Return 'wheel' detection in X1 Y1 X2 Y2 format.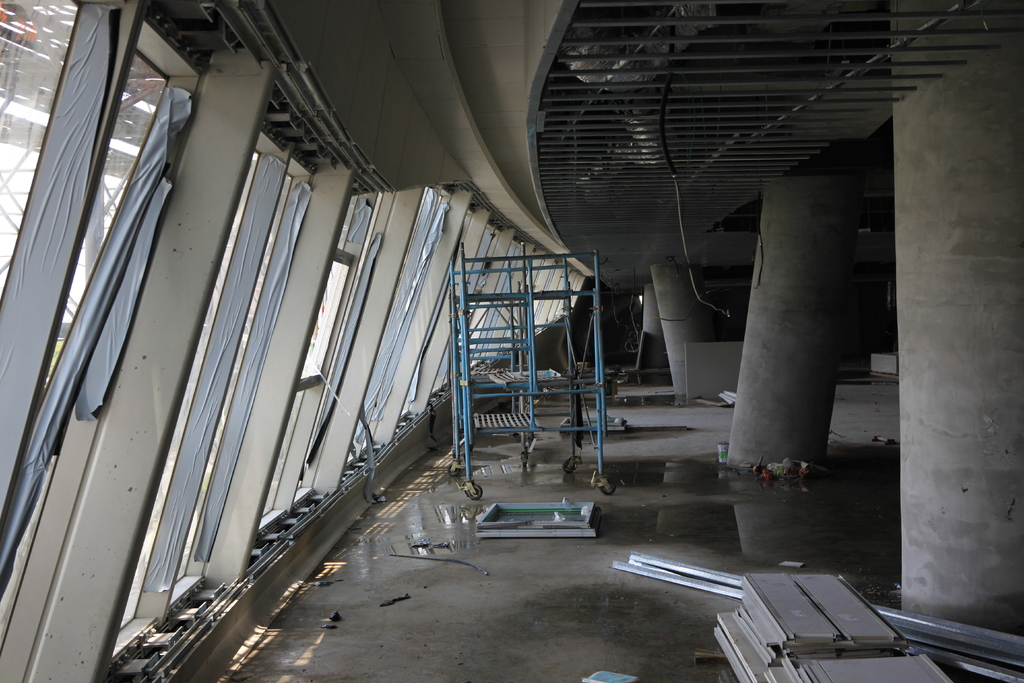
600 480 615 495.
